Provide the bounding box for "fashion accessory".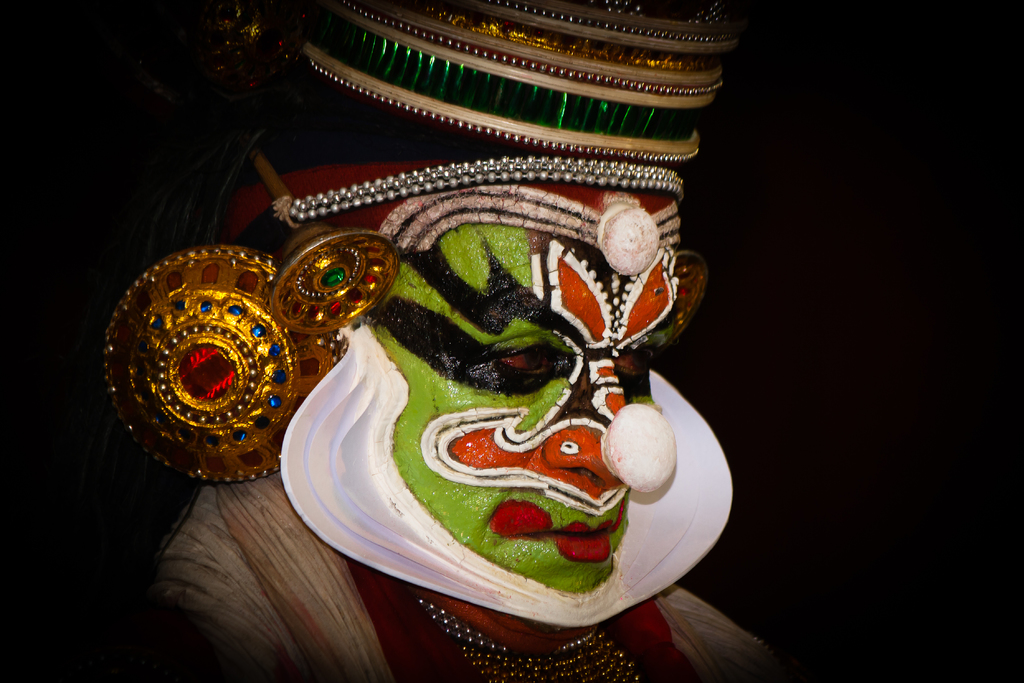
detection(312, 0, 753, 164).
